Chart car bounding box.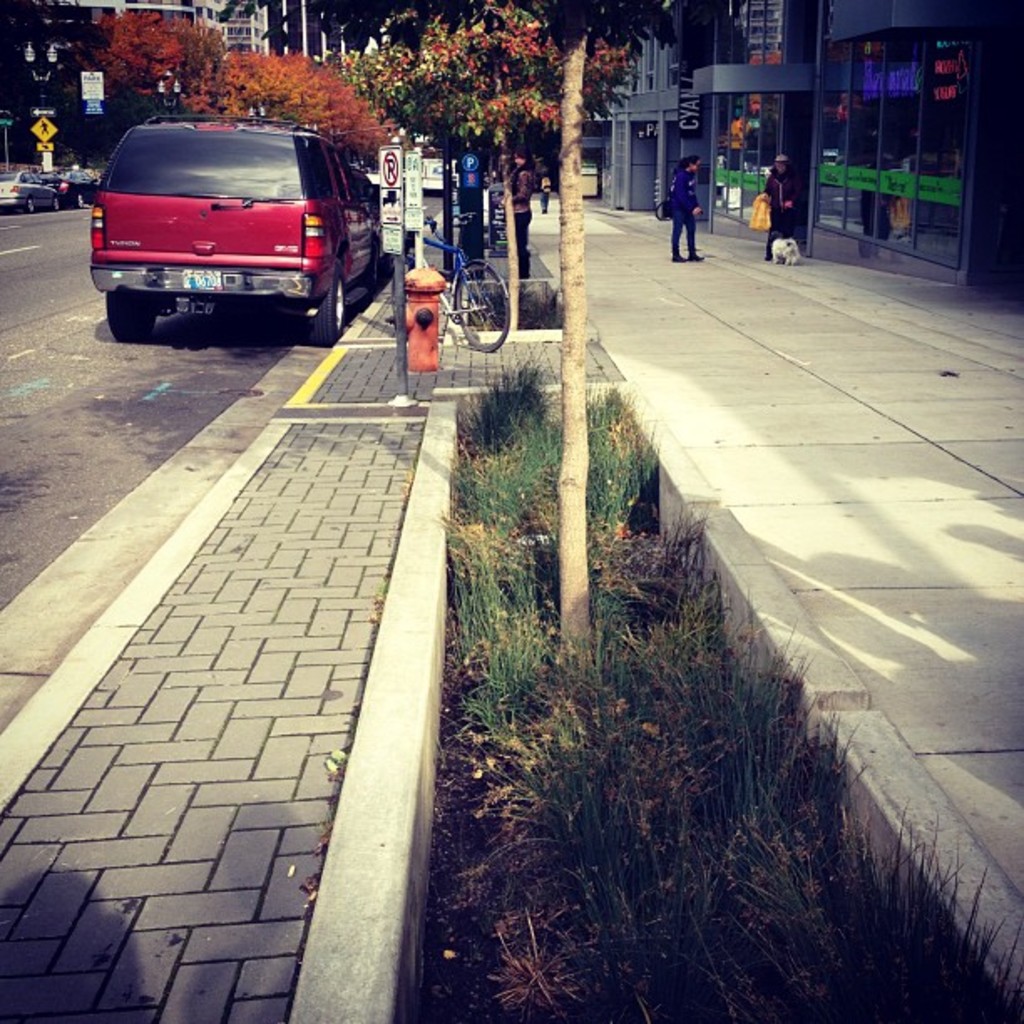
Charted: Rect(0, 169, 57, 214).
